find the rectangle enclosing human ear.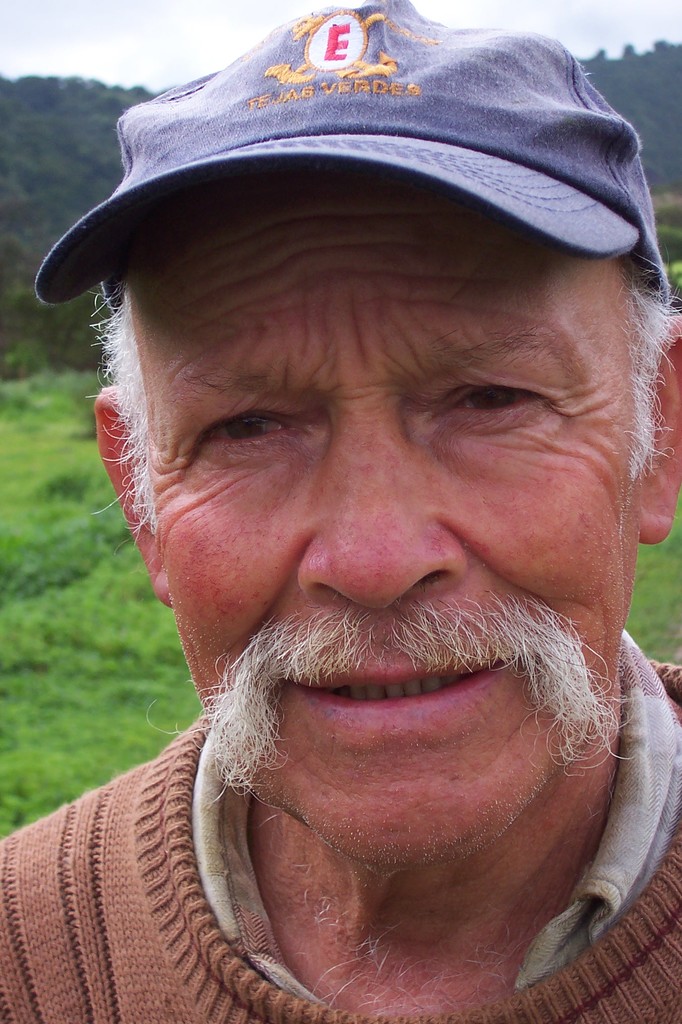
bbox=(638, 314, 681, 547).
